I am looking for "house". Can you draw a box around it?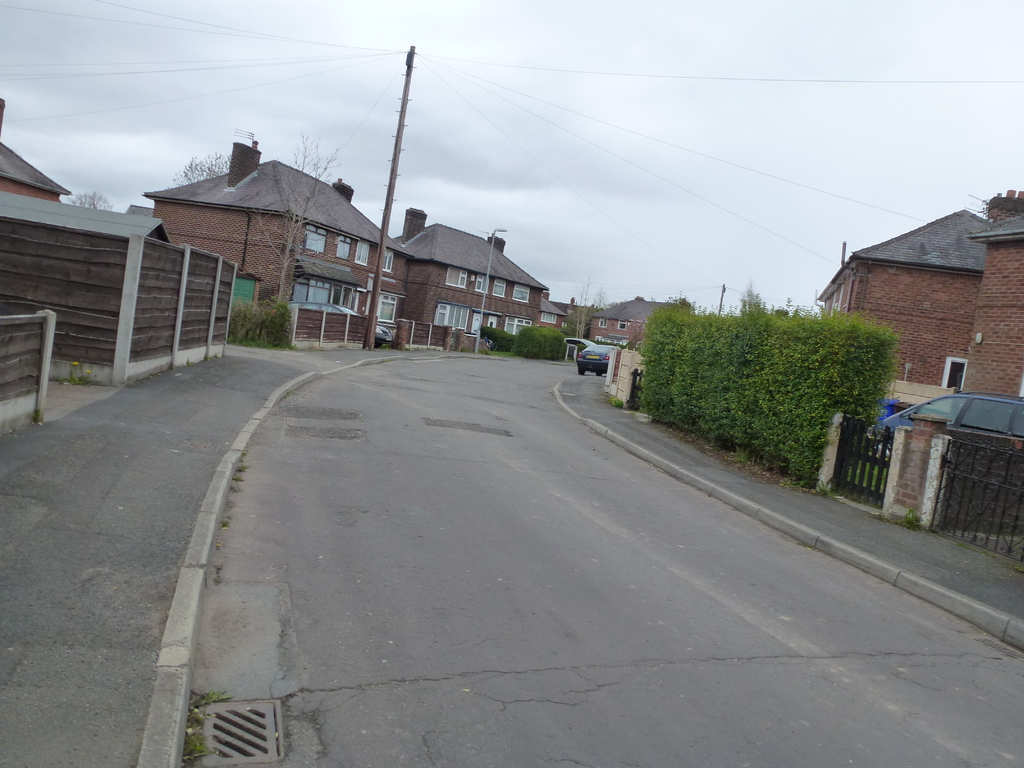
Sure, the bounding box is rect(401, 205, 548, 344).
